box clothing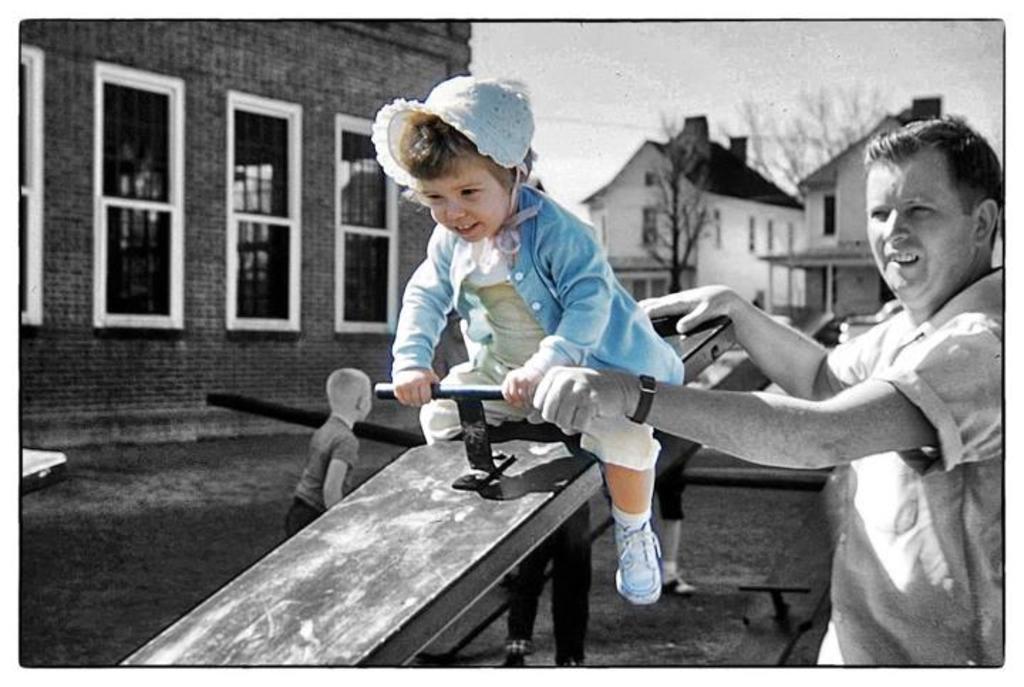
{"left": 654, "top": 448, "right": 698, "bottom": 523}
